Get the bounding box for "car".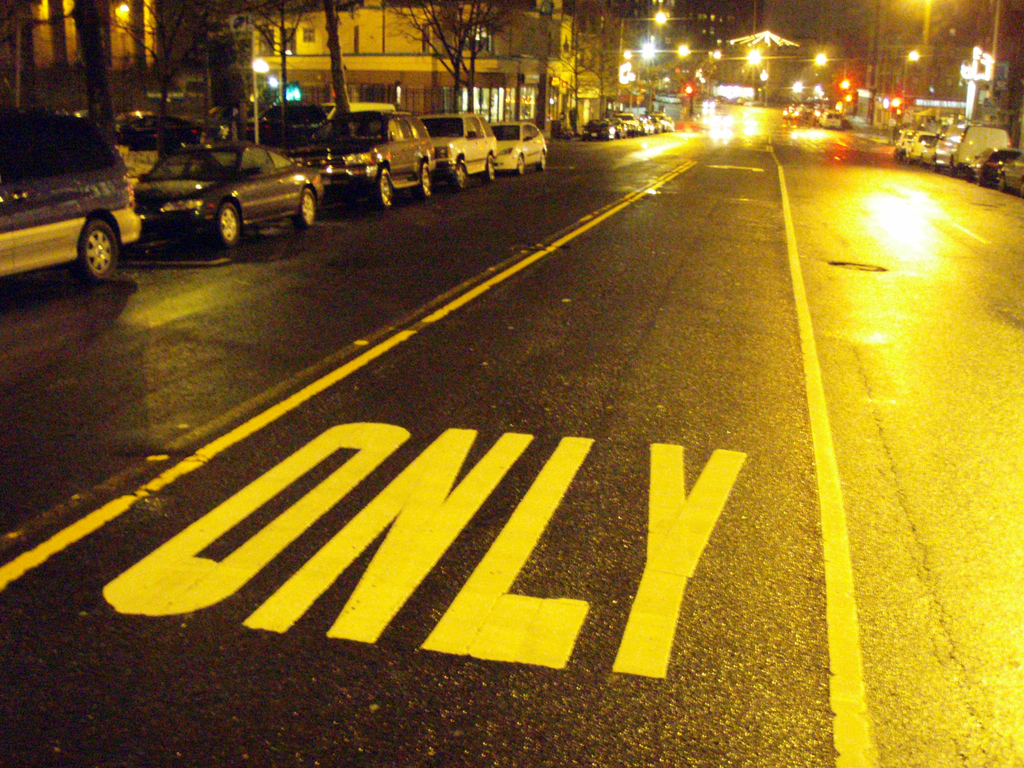
region(119, 108, 230, 148).
